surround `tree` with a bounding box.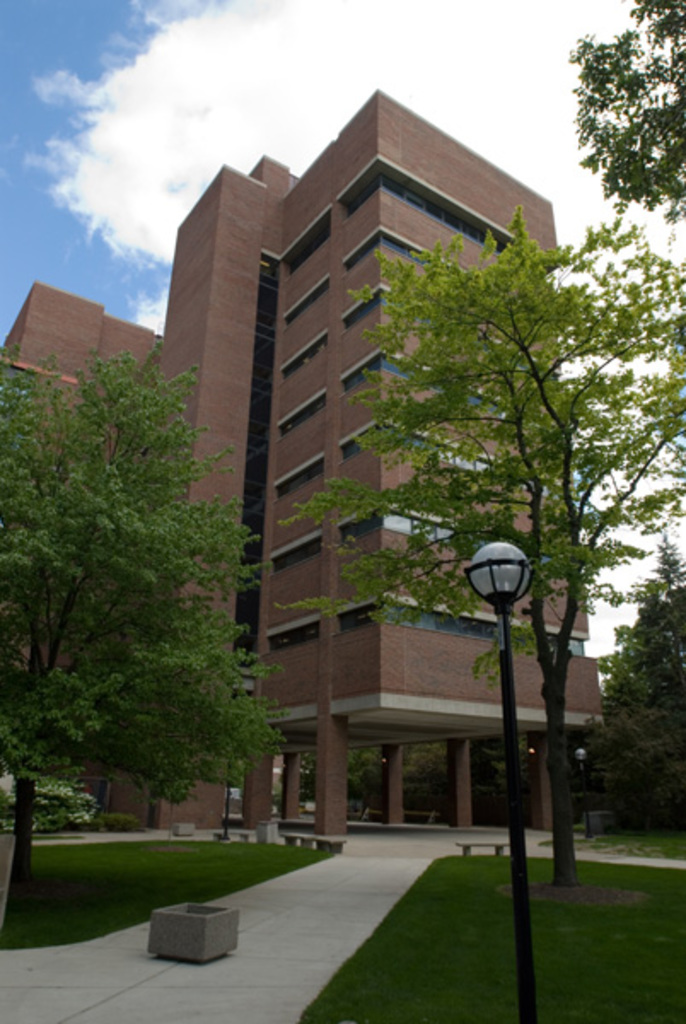
box(290, 212, 684, 884).
